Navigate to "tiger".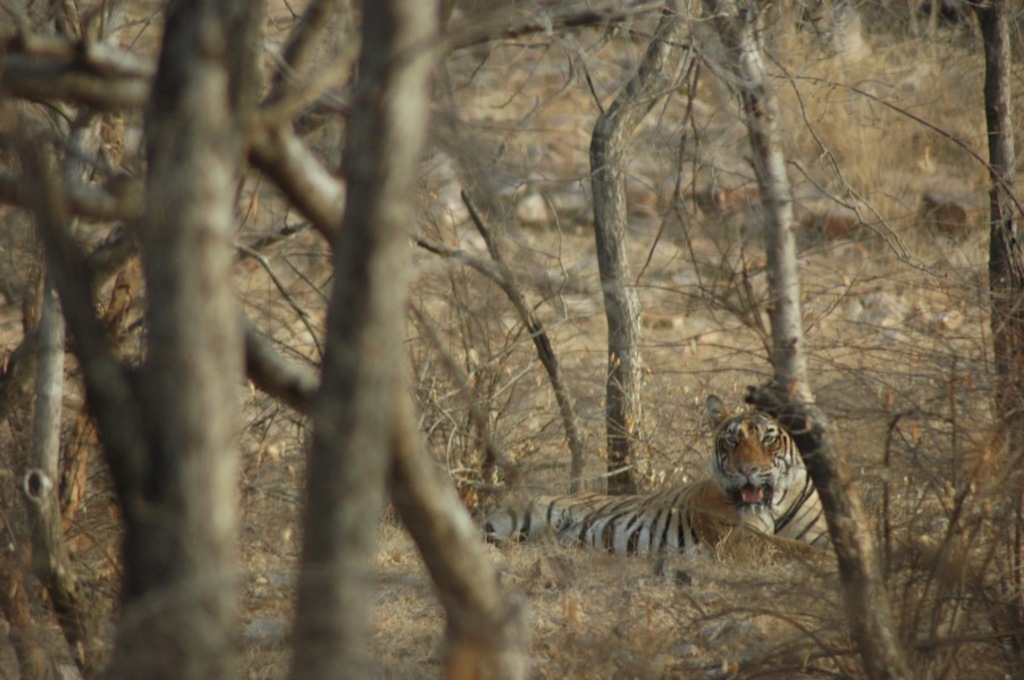
Navigation target: [479, 391, 822, 572].
